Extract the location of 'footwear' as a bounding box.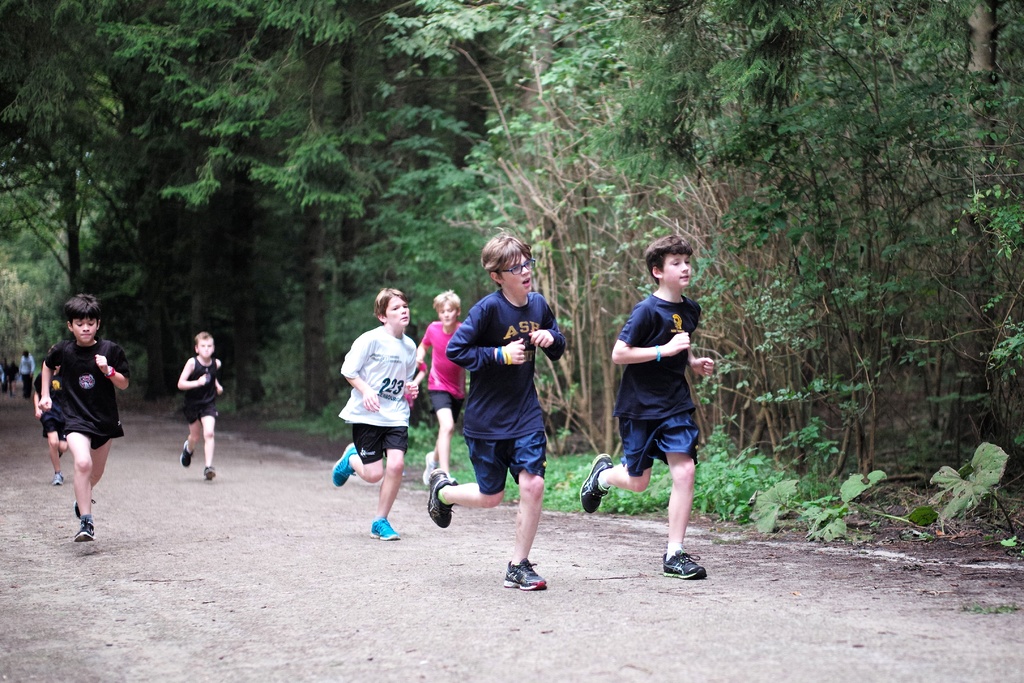
(61,452,63,457).
